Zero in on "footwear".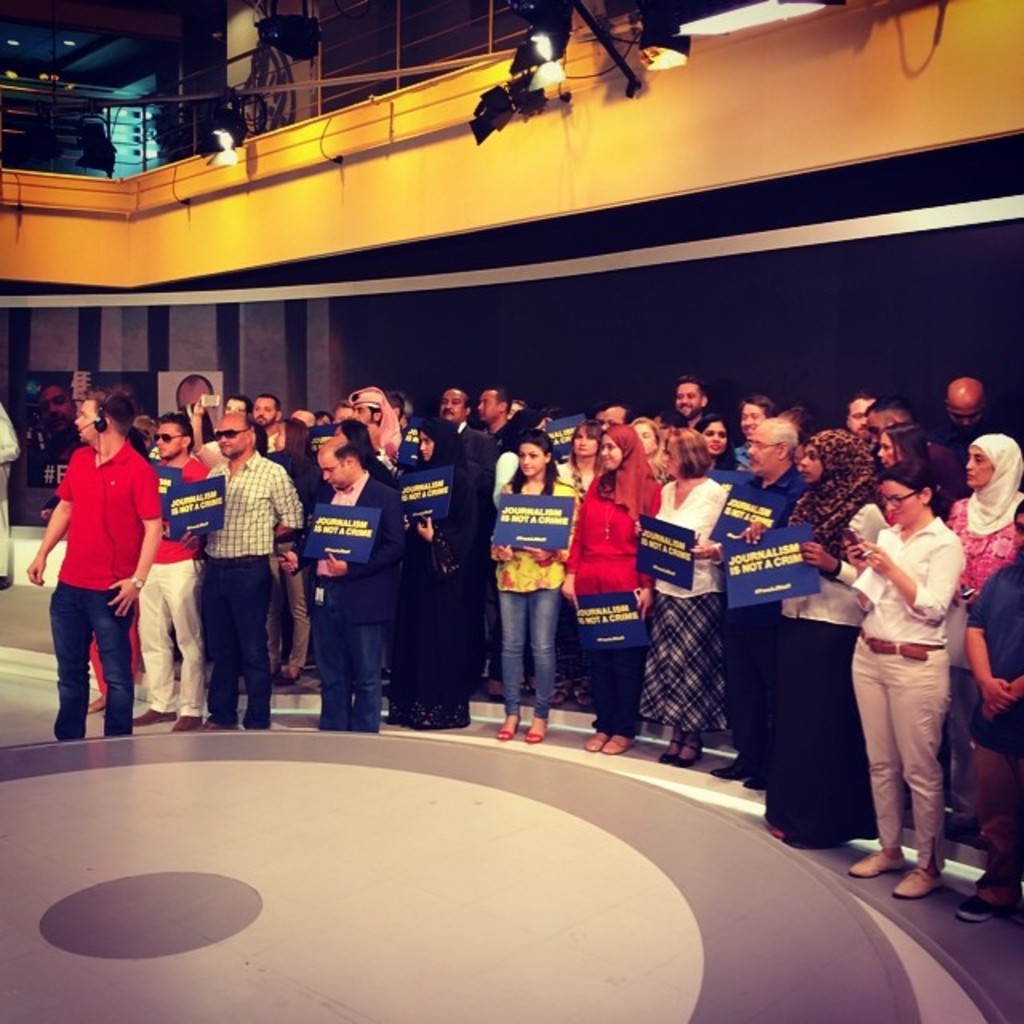
Zeroed in: left=494, top=718, right=517, bottom=739.
